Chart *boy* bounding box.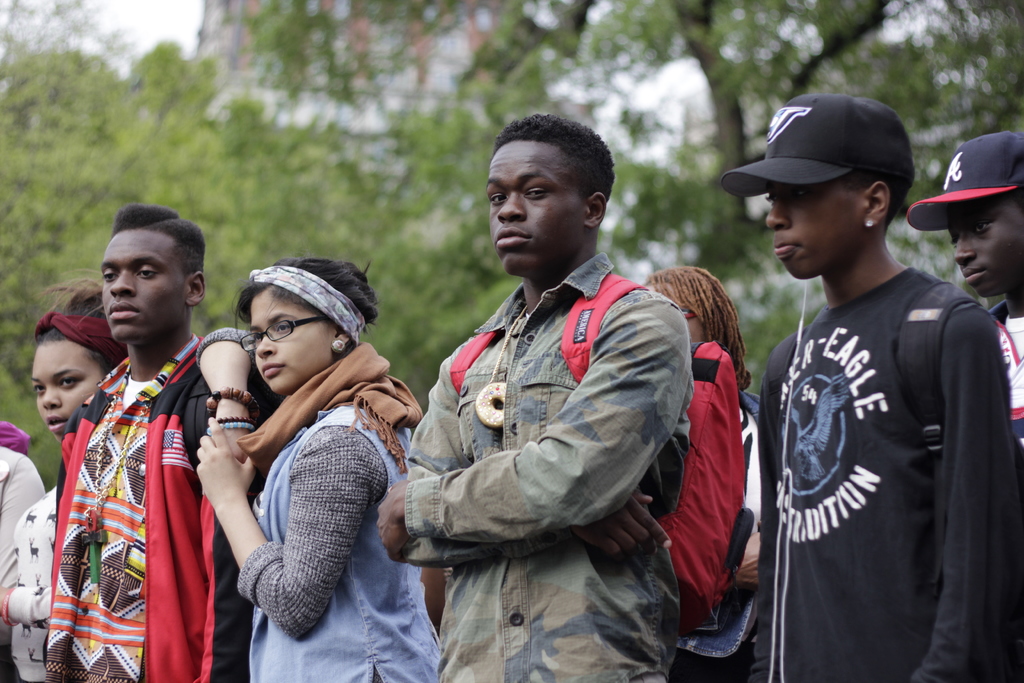
Charted: (906,131,1023,444).
